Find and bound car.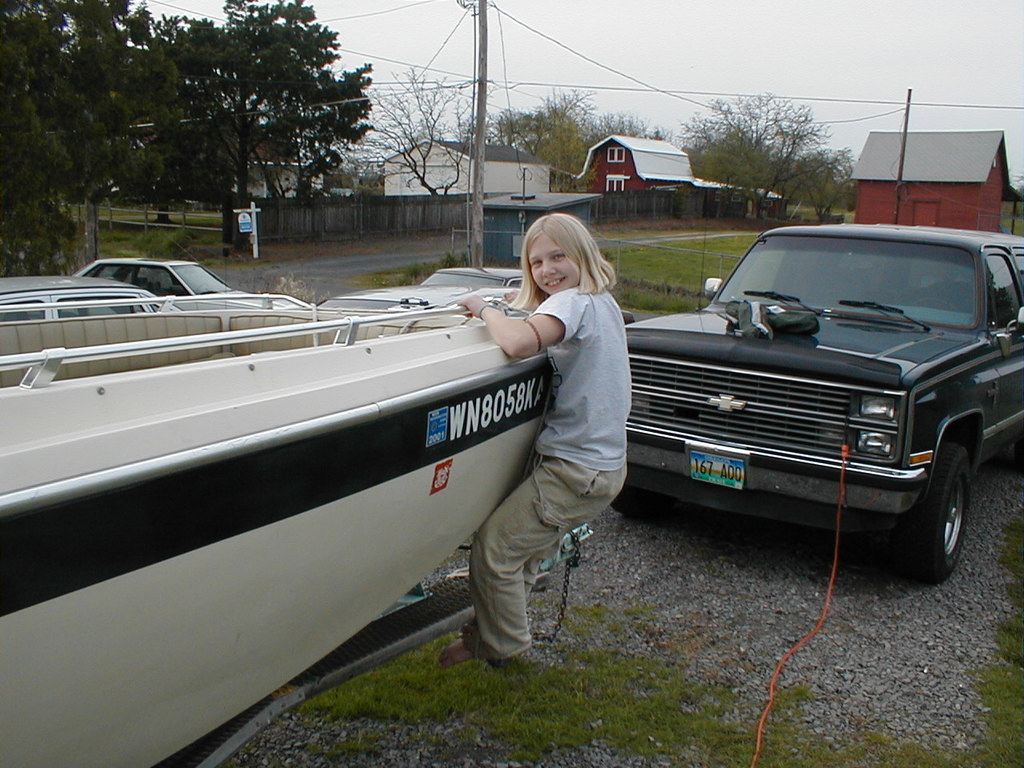
Bound: 316/266/523/310.
